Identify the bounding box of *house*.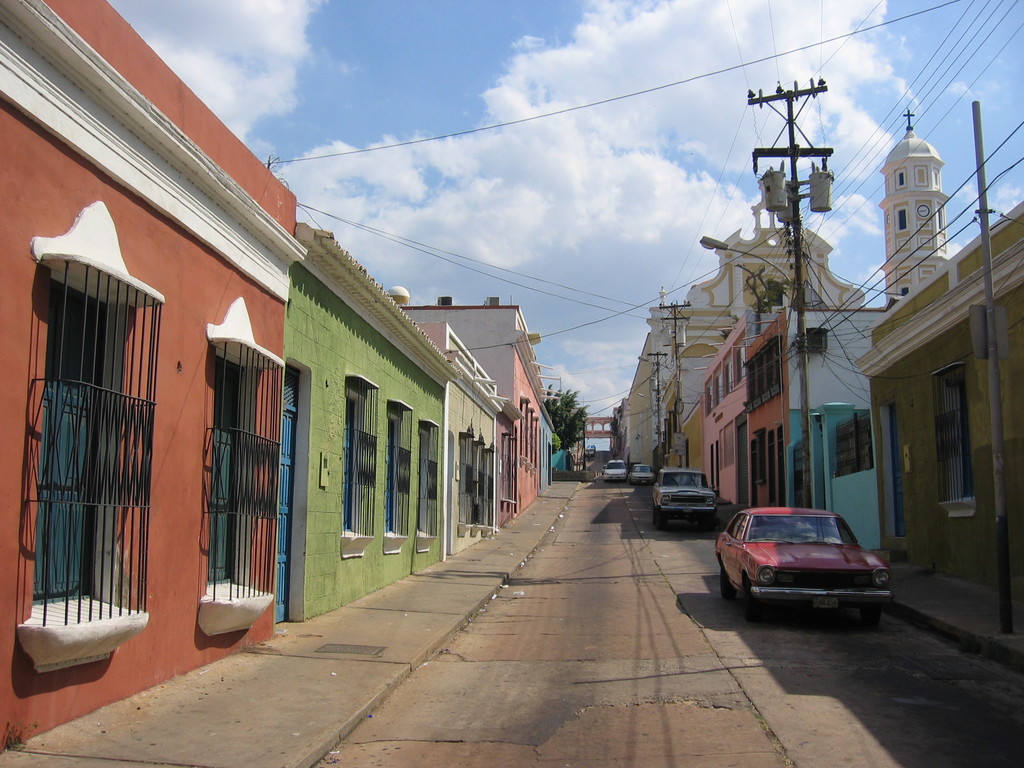
707, 328, 748, 527.
